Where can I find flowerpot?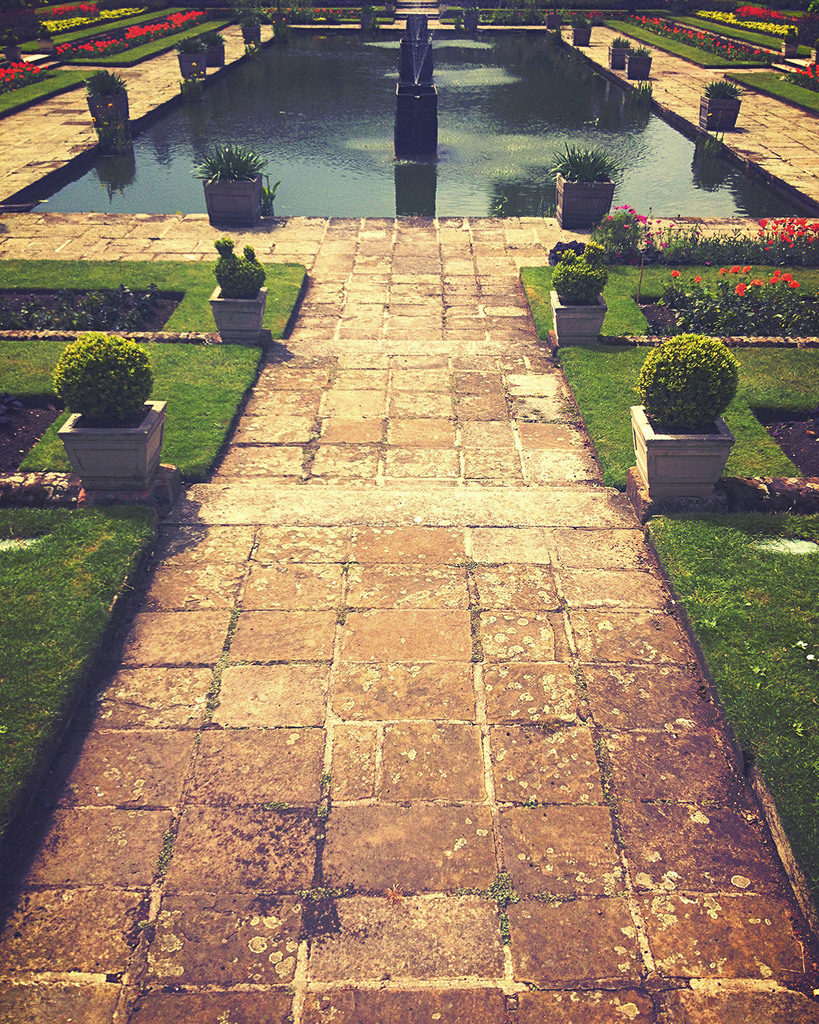
You can find it at box=[696, 90, 743, 132].
